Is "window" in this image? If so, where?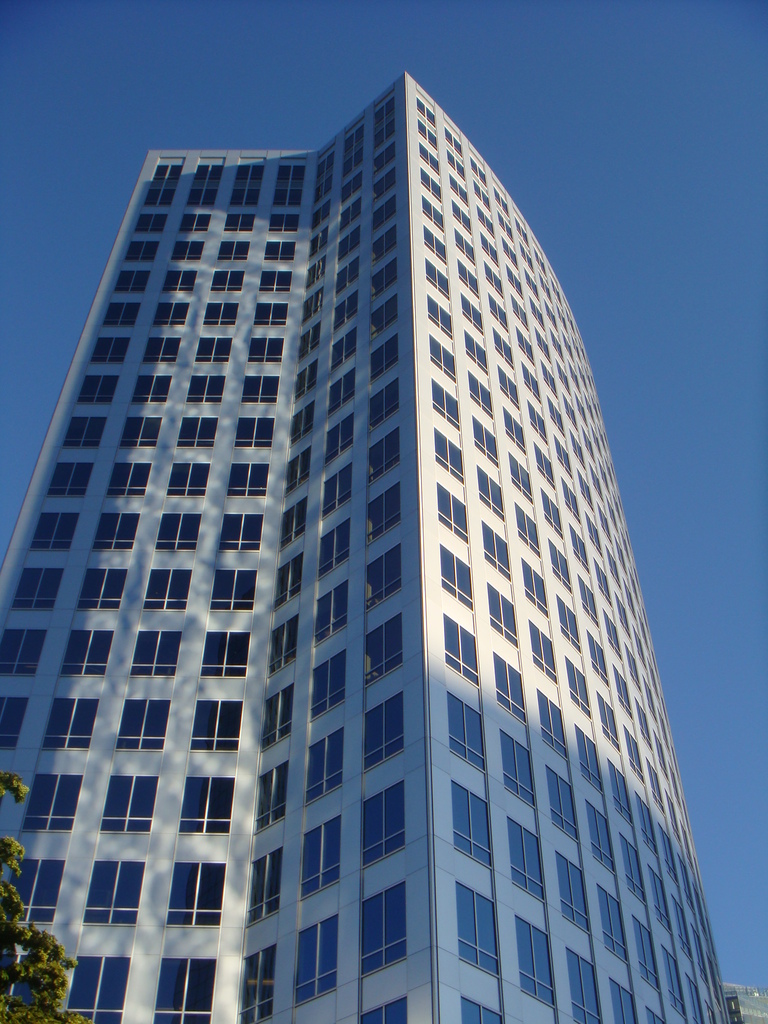
Yes, at <box>156,296,188,328</box>.
